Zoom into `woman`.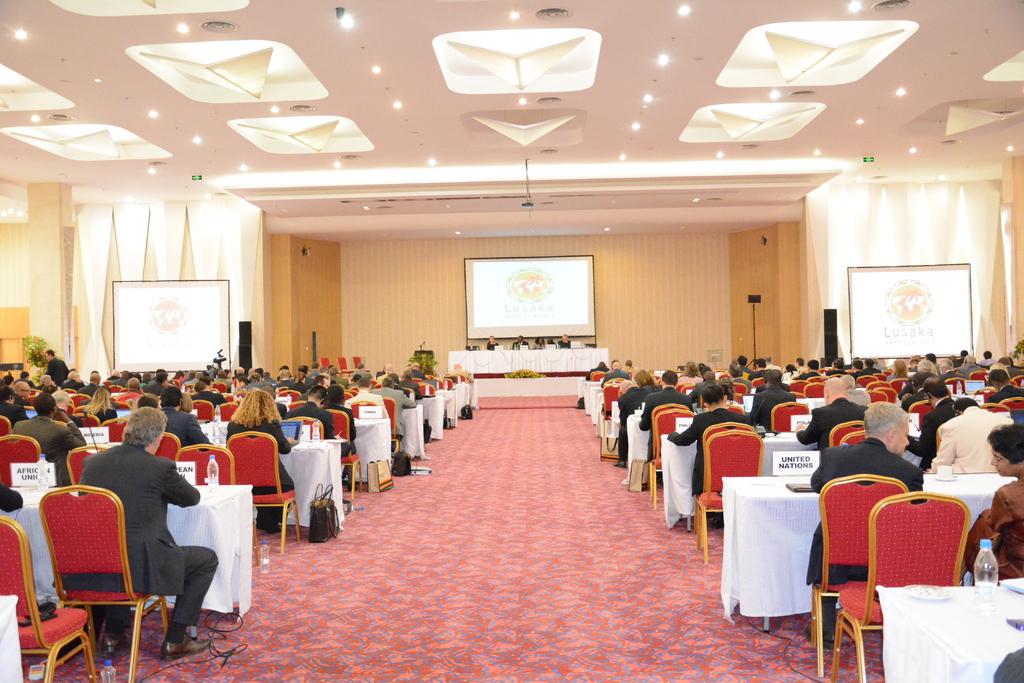
Zoom target: l=884, t=358, r=906, b=383.
